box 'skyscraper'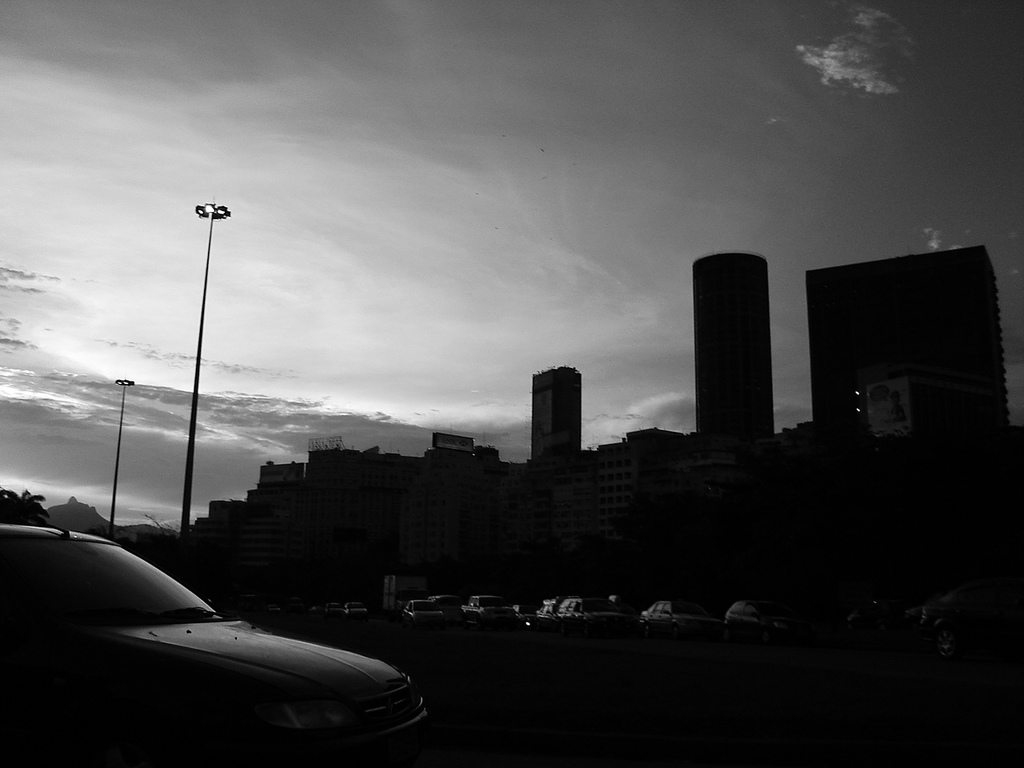
region(684, 224, 785, 457)
